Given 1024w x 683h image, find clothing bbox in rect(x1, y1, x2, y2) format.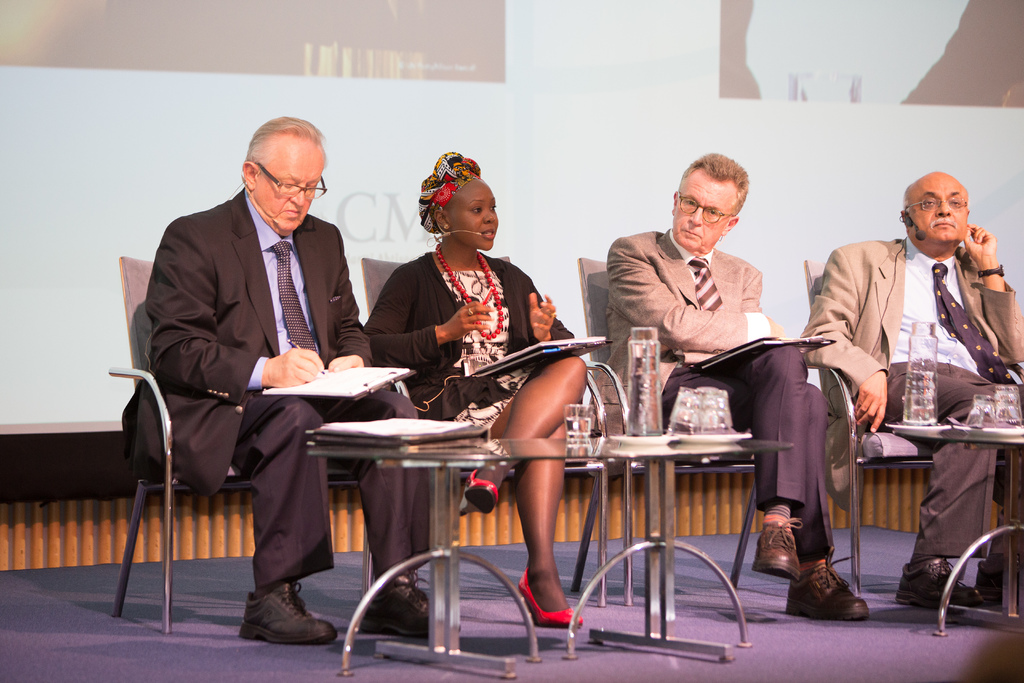
rect(108, 177, 453, 619).
